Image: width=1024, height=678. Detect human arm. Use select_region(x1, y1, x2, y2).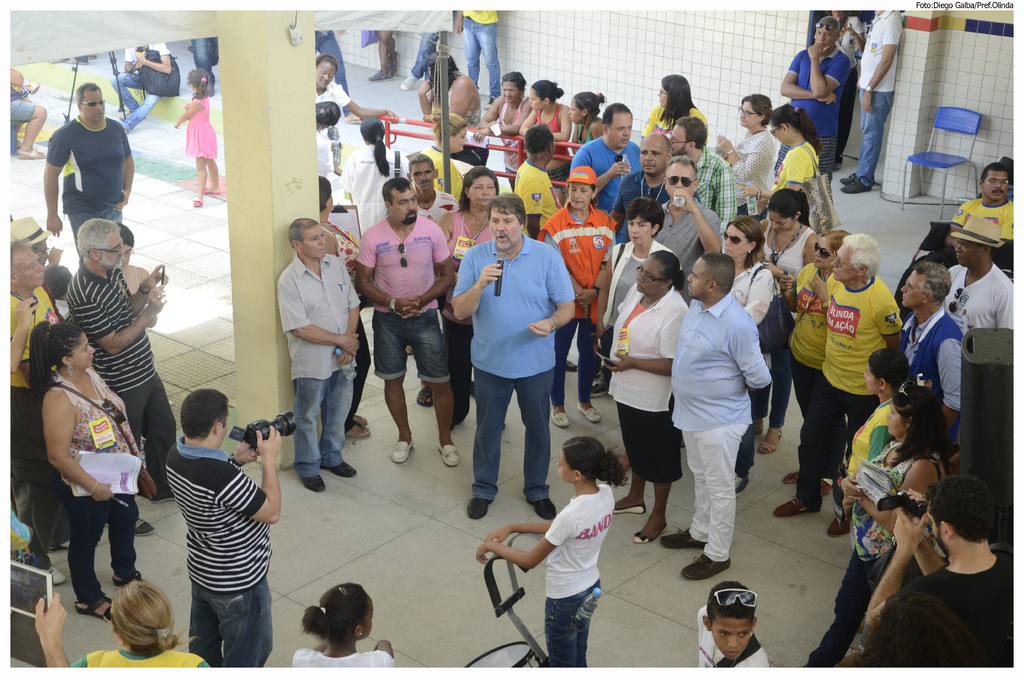
select_region(808, 38, 852, 99).
